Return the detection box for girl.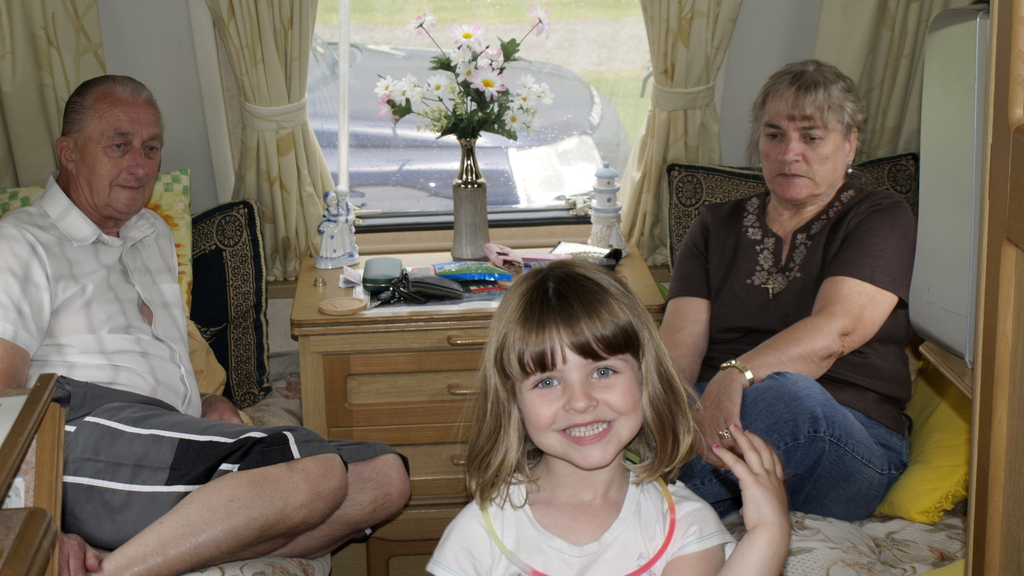
<box>425,259,791,575</box>.
